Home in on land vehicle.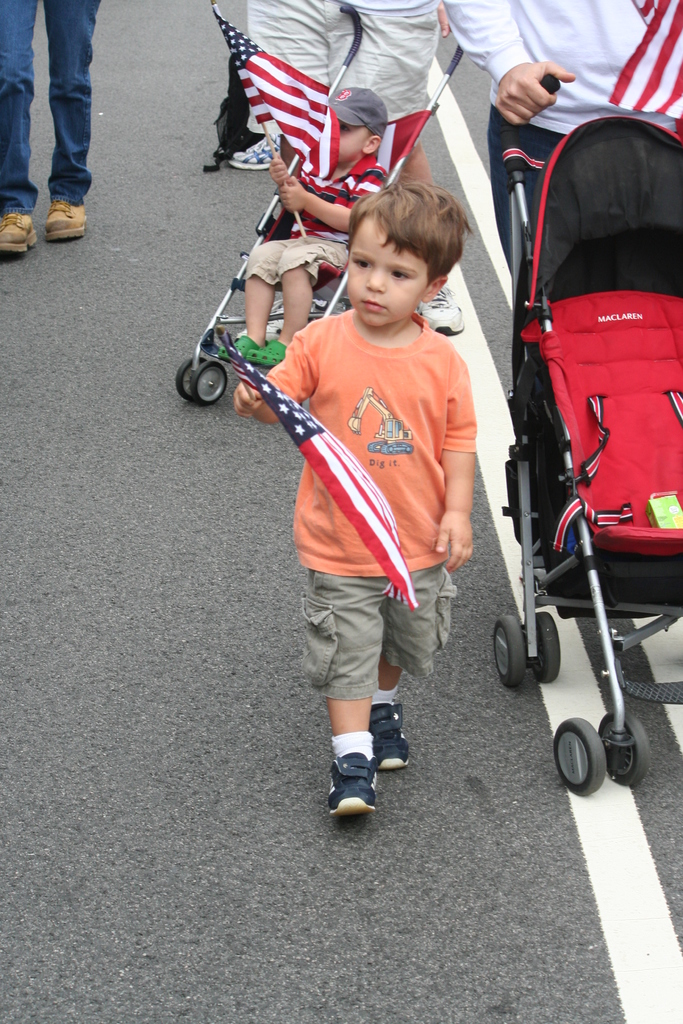
Homed in at box=[487, 68, 682, 797].
